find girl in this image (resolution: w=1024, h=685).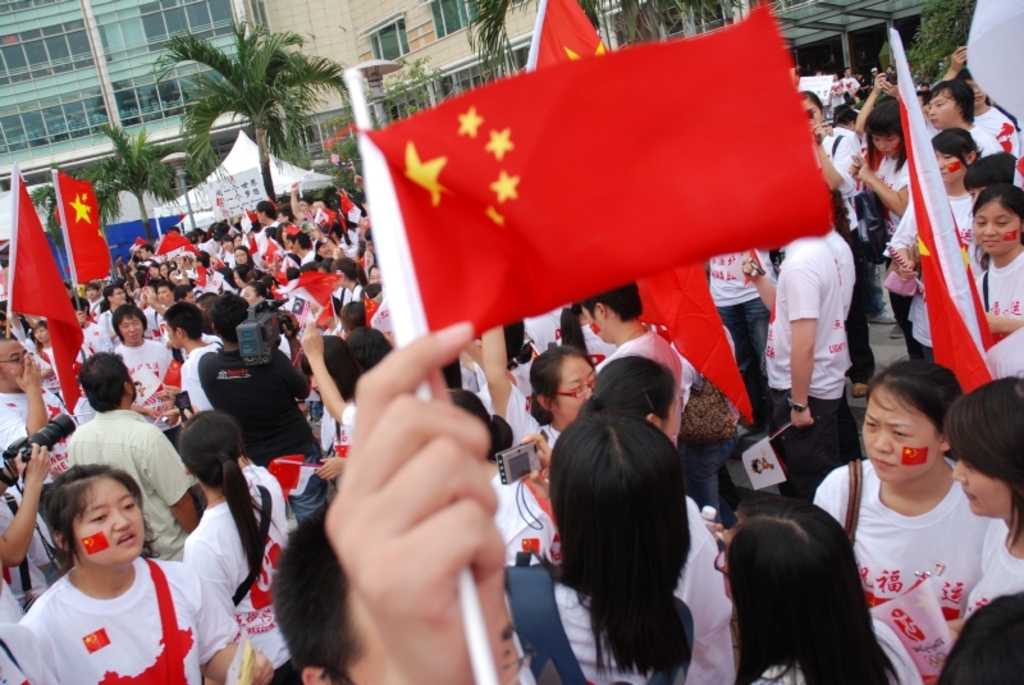
(973, 179, 1021, 334).
